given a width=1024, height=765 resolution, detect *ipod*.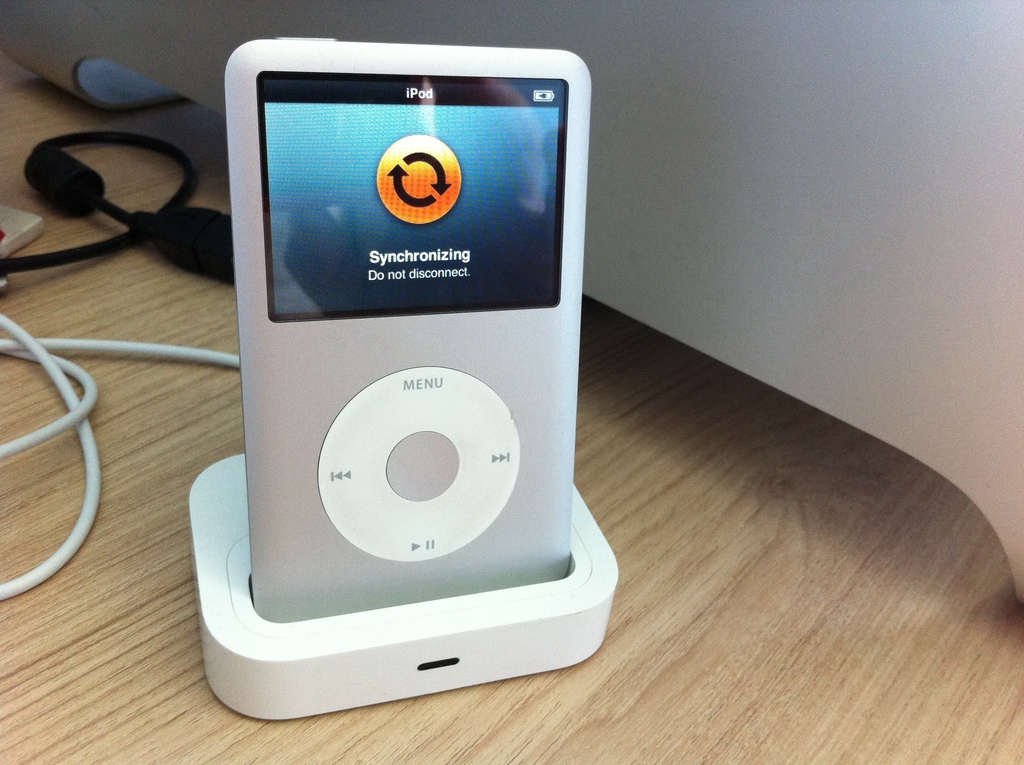
box(225, 34, 594, 624).
